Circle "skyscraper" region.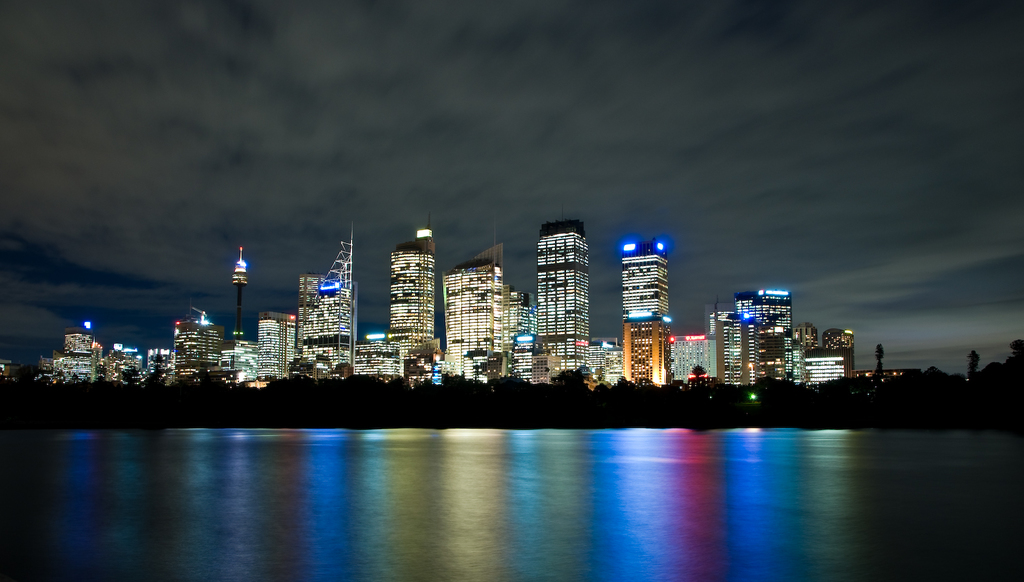
Region: region(823, 325, 857, 379).
